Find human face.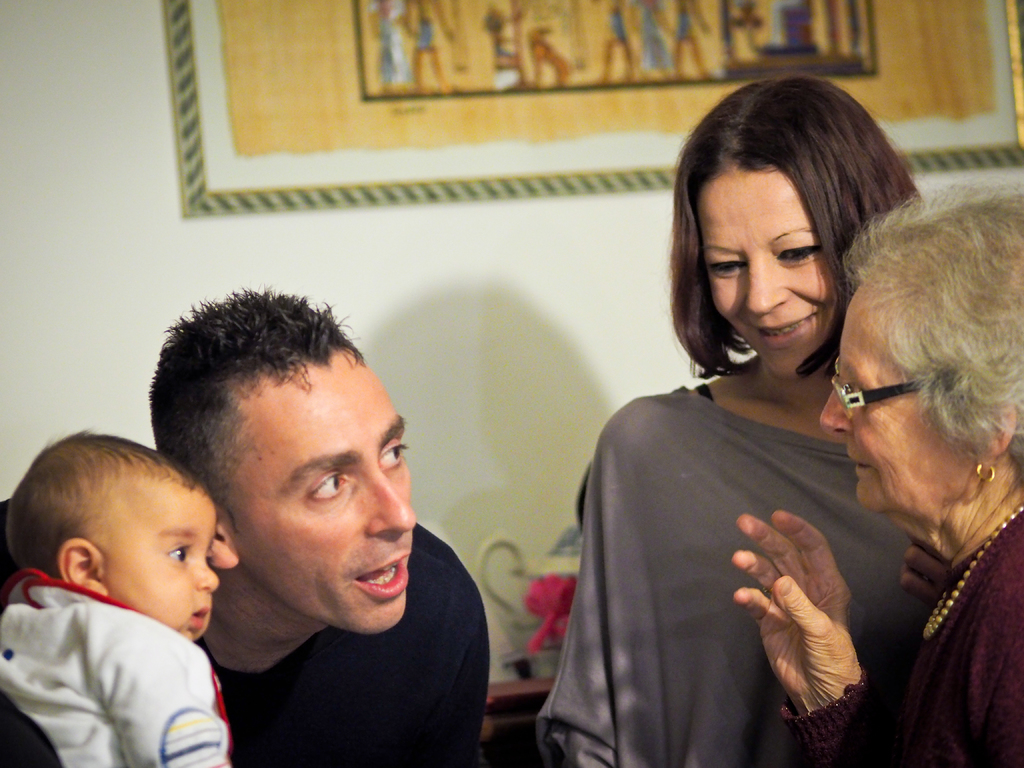
rect(89, 482, 220, 639).
